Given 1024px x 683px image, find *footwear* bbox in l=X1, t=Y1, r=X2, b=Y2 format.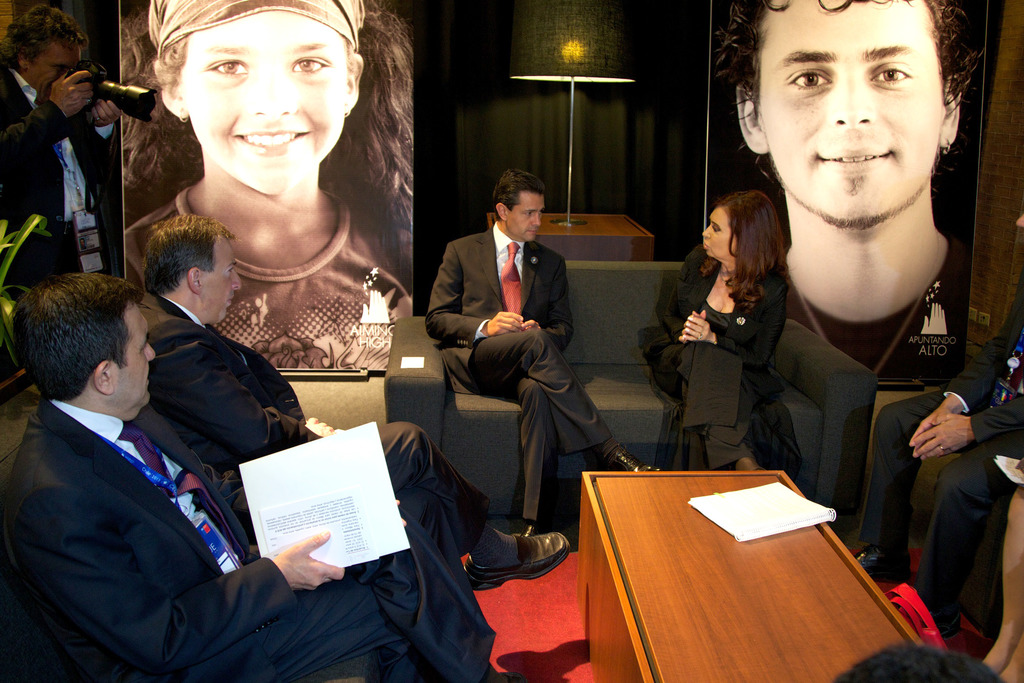
l=605, t=447, r=655, b=469.
